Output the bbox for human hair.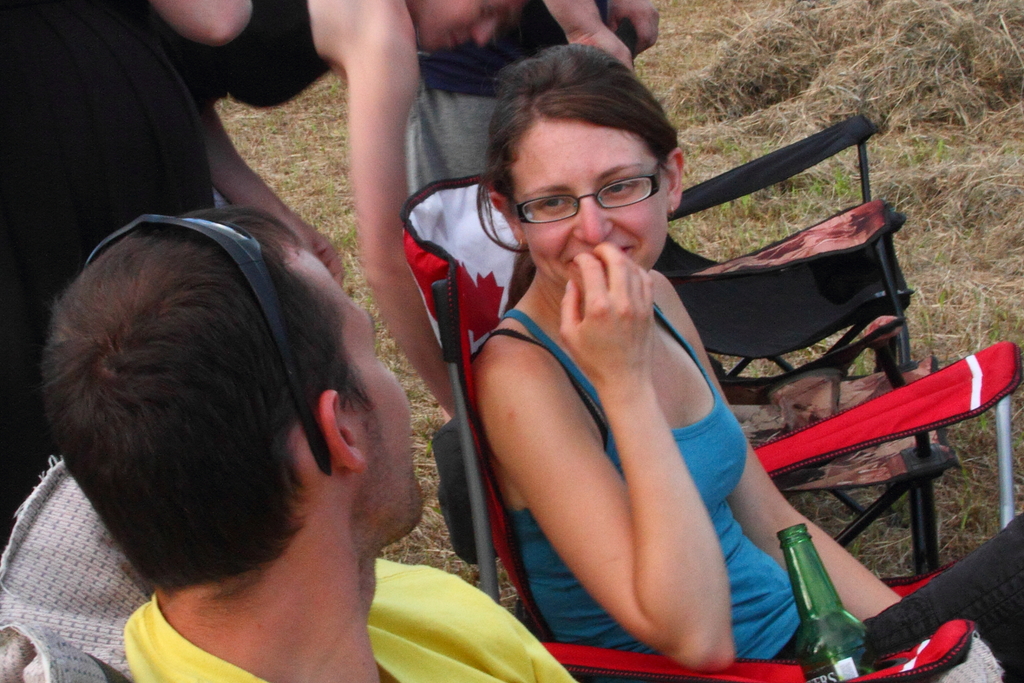
491,33,675,208.
